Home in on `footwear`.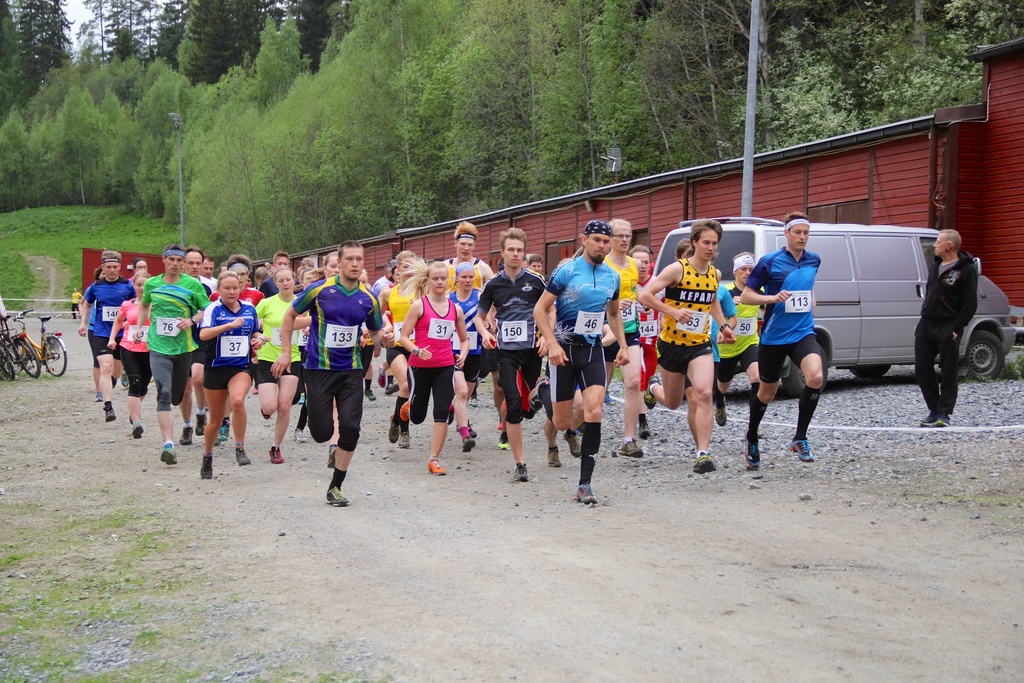
Homed in at (left=429, top=457, right=446, bottom=475).
